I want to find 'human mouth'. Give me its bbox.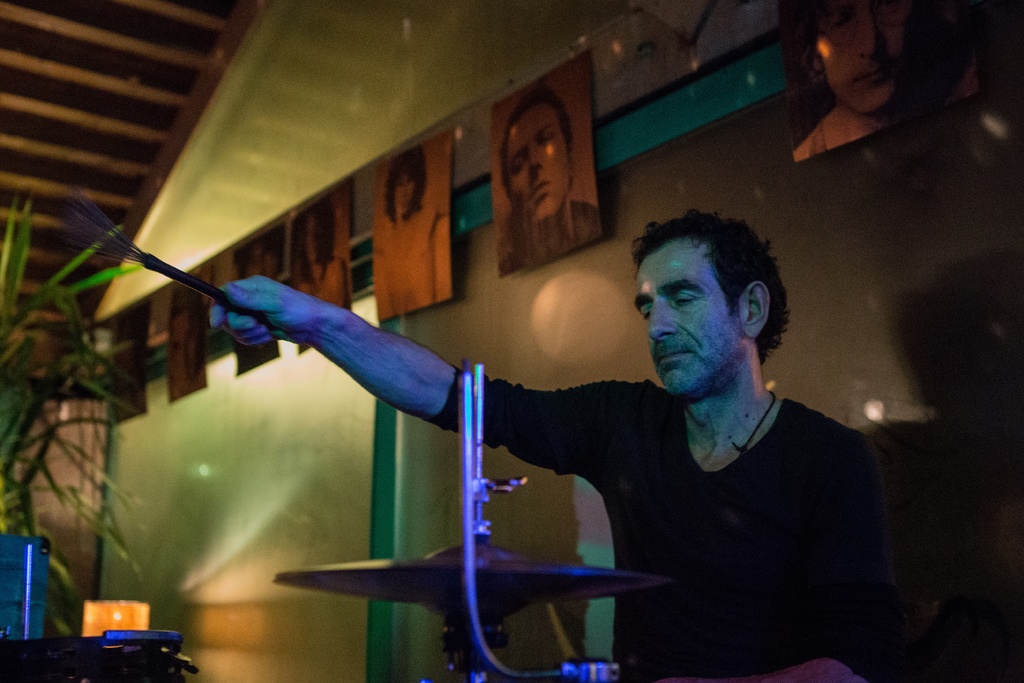
(x1=525, y1=181, x2=554, y2=208).
